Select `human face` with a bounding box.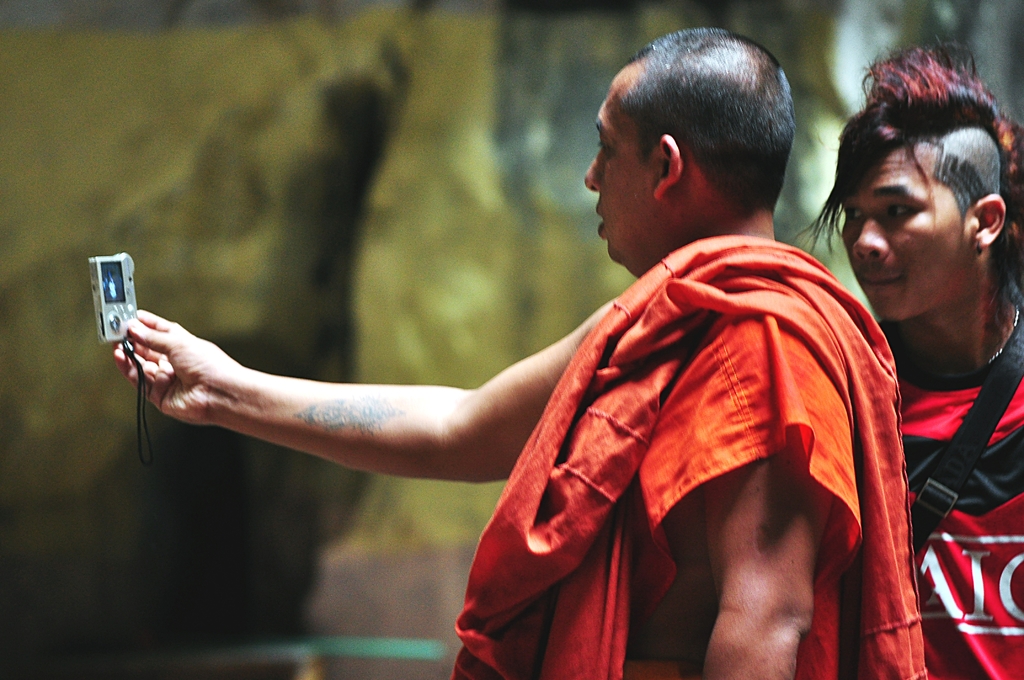
(844, 133, 973, 313).
